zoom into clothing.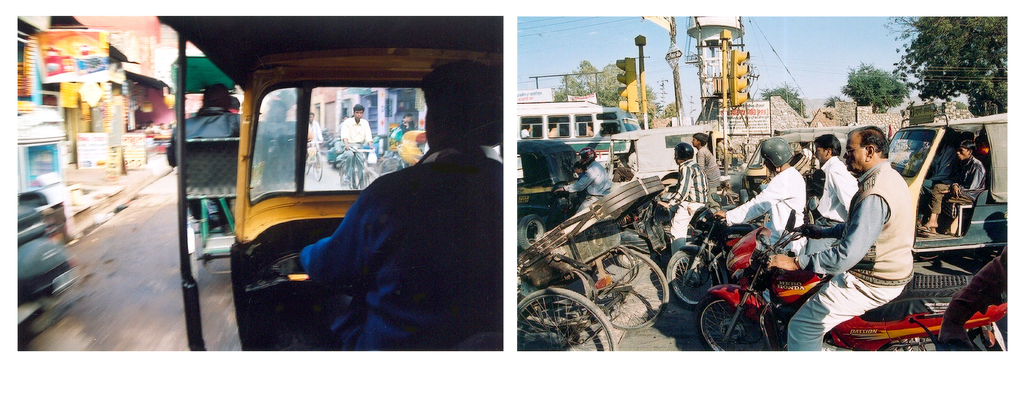
Zoom target: 942/235/1018/336.
